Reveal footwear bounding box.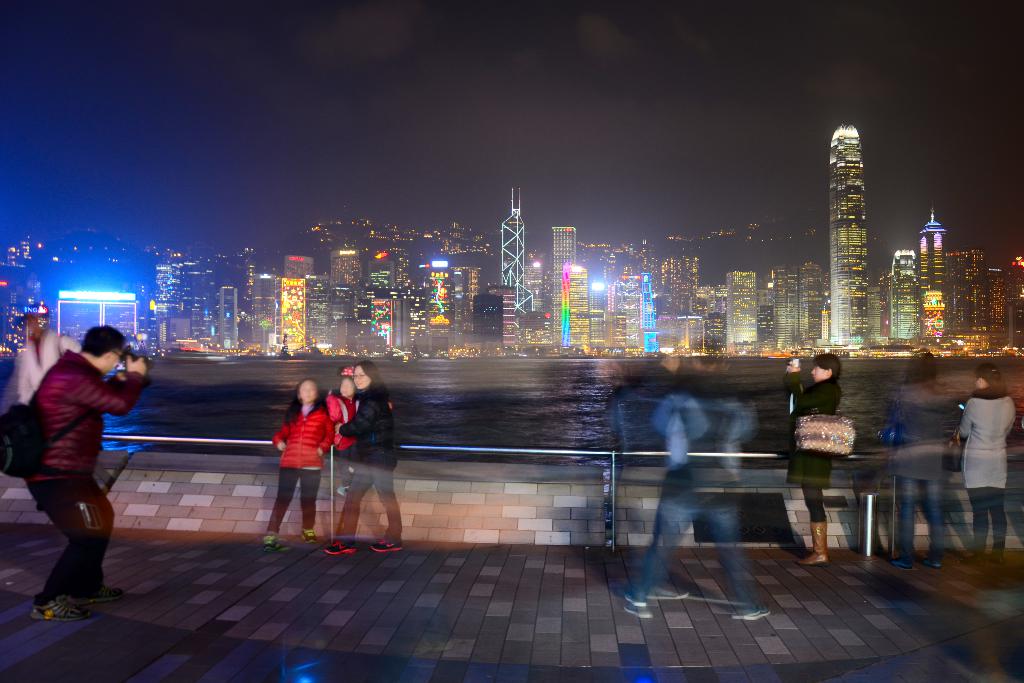
Revealed: 24, 597, 92, 625.
